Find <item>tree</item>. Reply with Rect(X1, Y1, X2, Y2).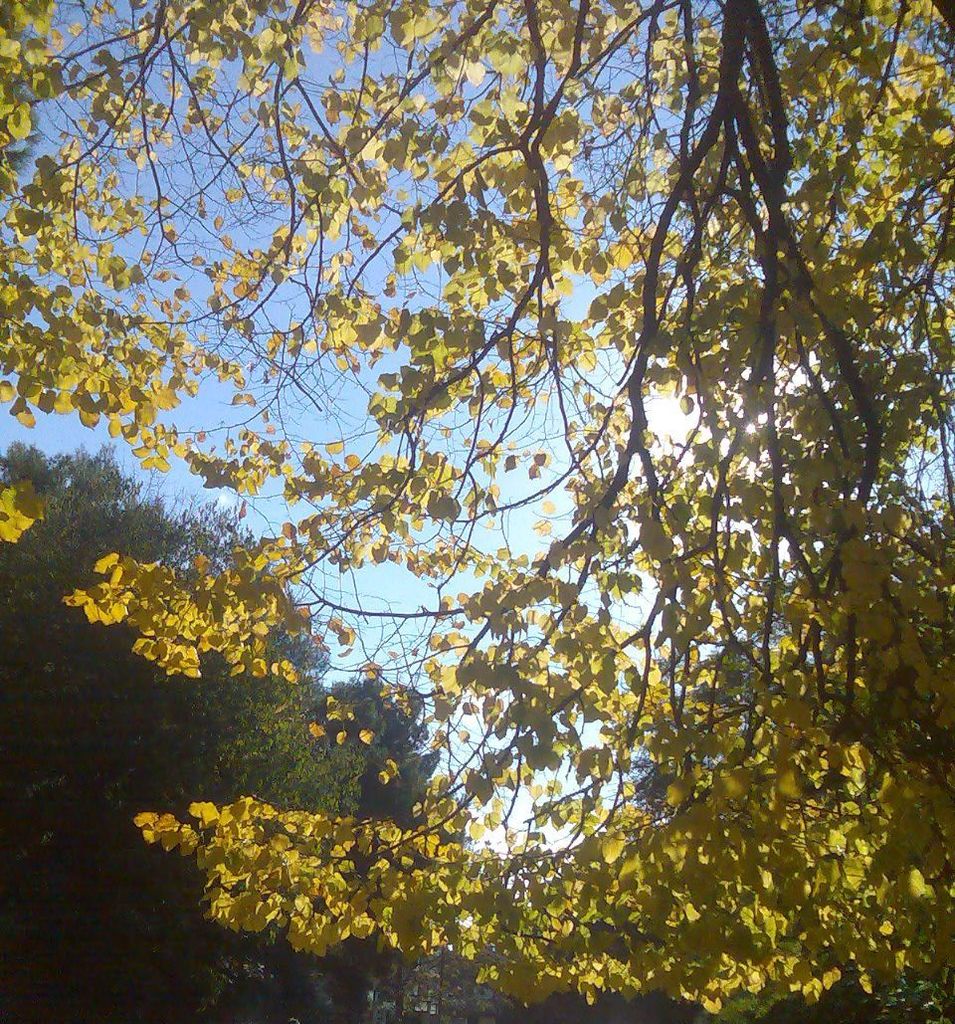
Rect(0, 434, 449, 1023).
